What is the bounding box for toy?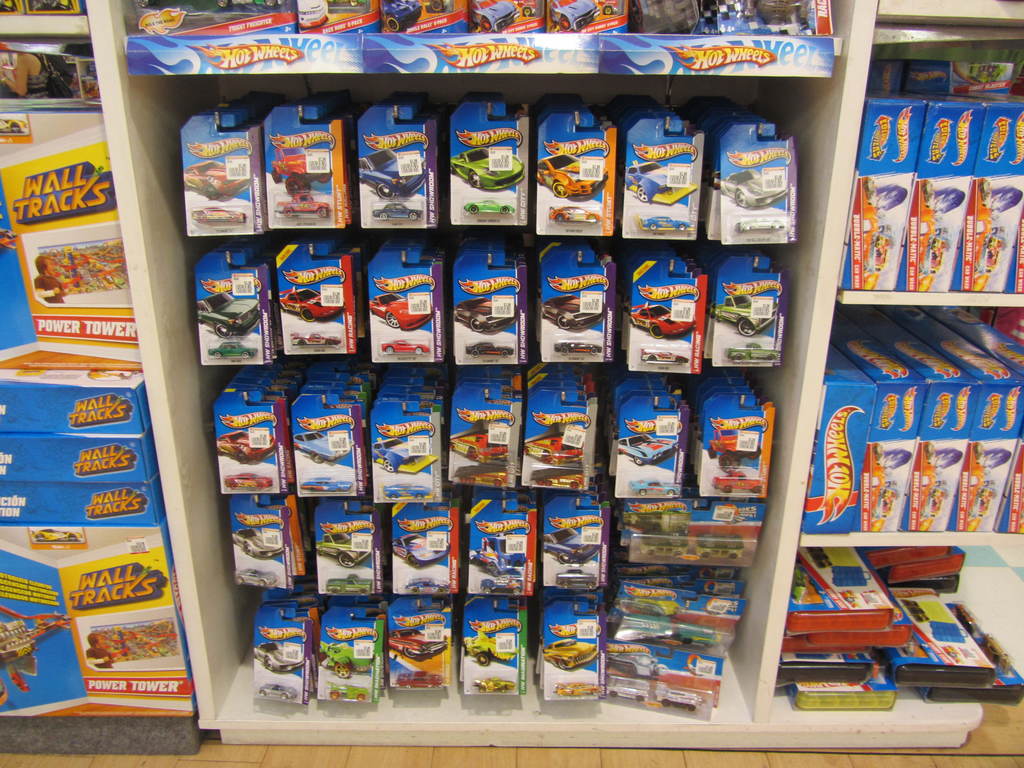
x1=548 y1=0 x2=598 y2=31.
